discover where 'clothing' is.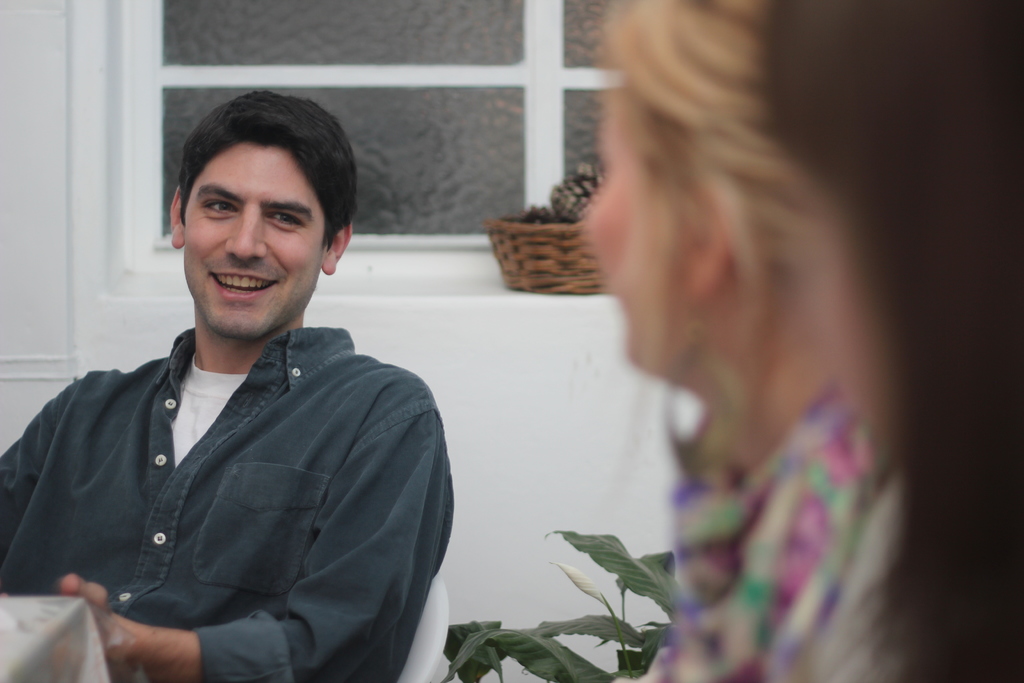
Discovered at BBox(652, 388, 899, 682).
